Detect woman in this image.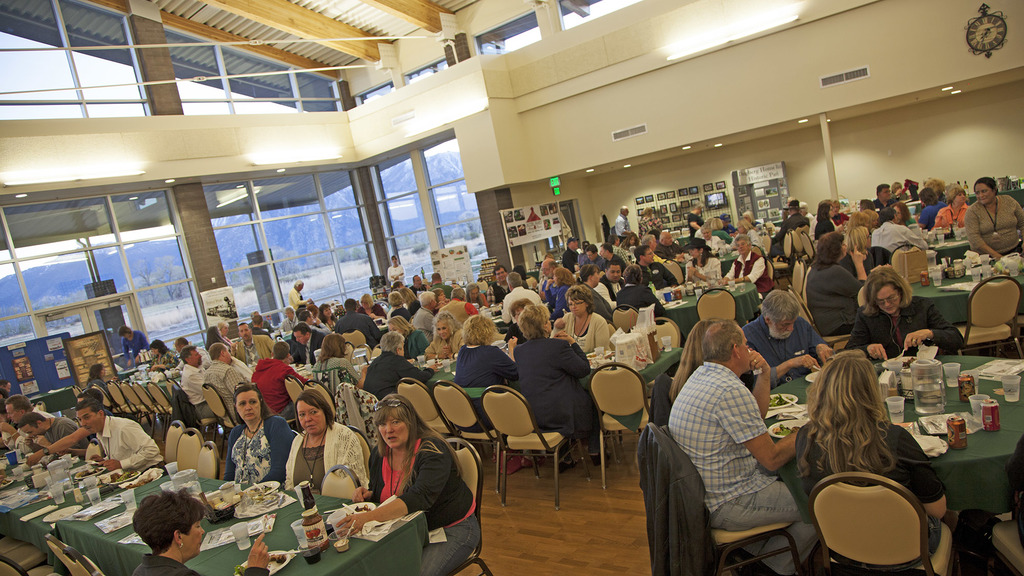
Detection: crop(922, 178, 948, 203).
